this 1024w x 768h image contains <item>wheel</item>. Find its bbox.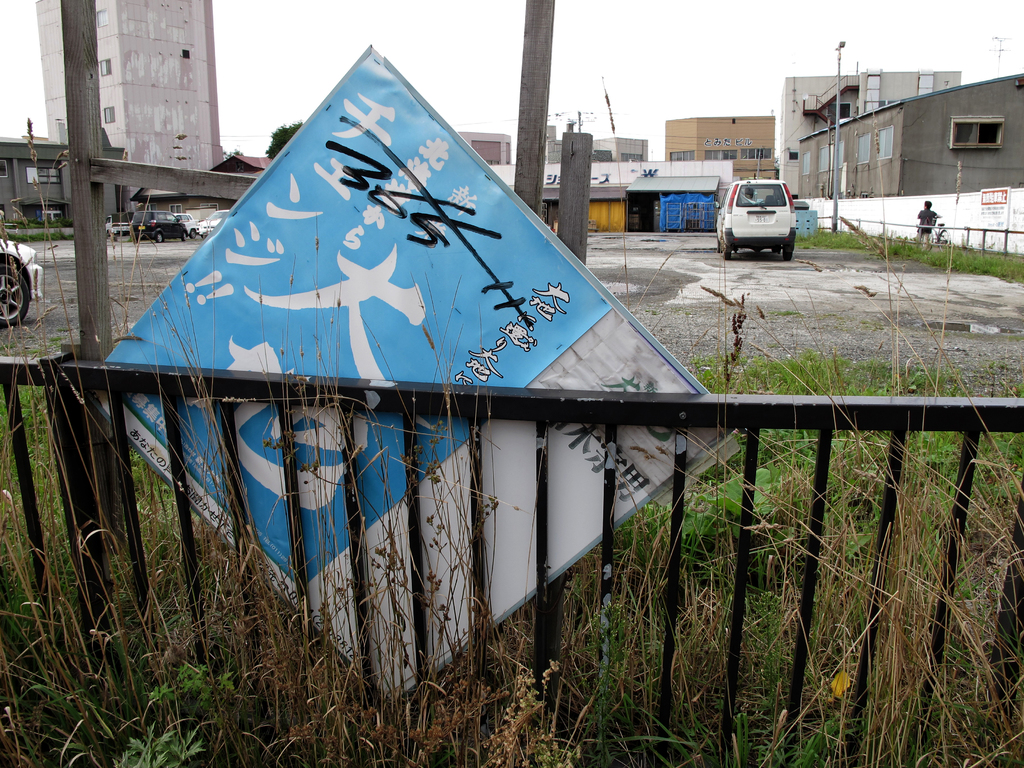
rect(178, 237, 190, 244).
